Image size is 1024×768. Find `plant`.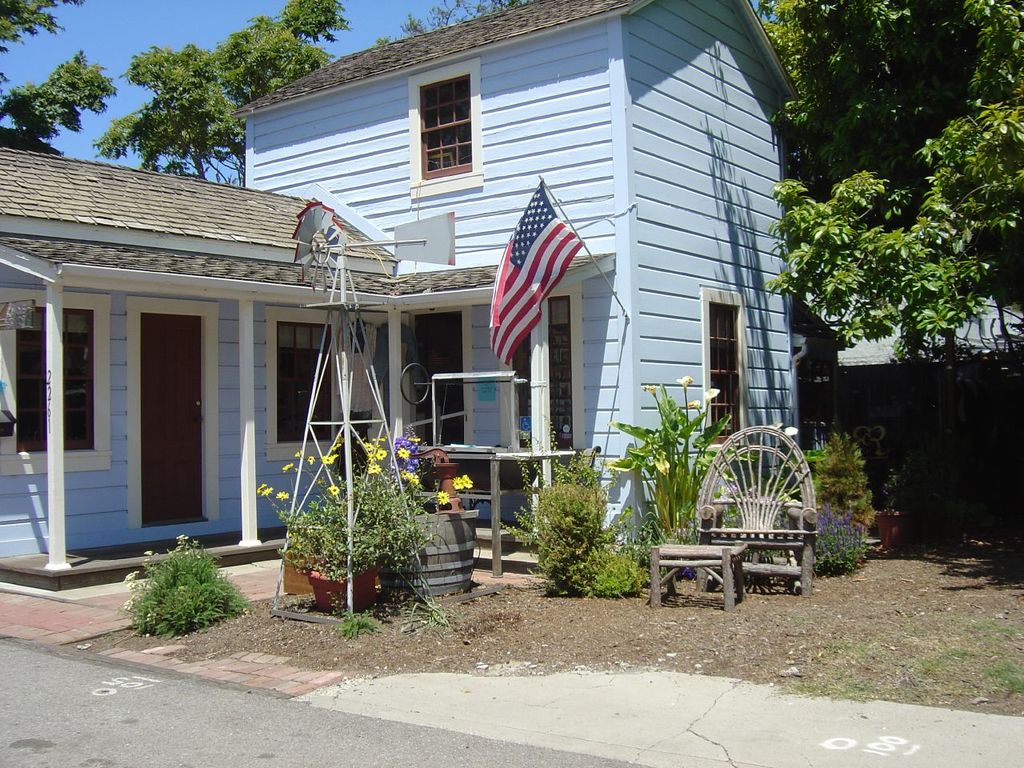
[left=123, top=534, right=241, bottom=642].
